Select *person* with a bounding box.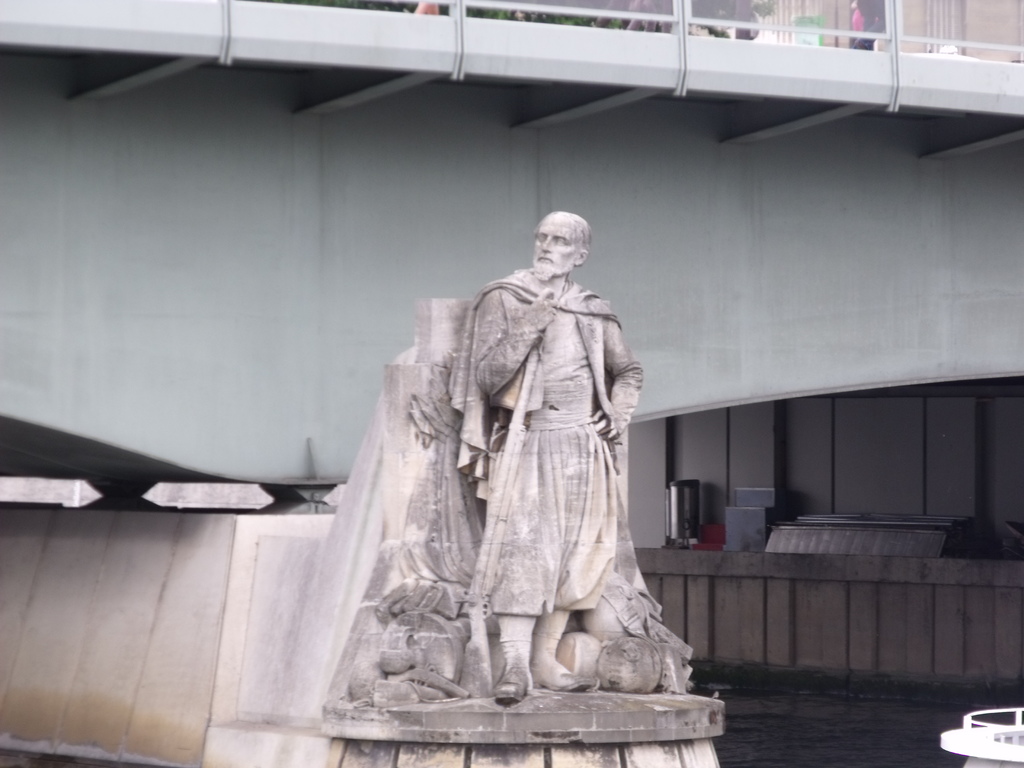
l=369, t=216, r=678, b=726.
